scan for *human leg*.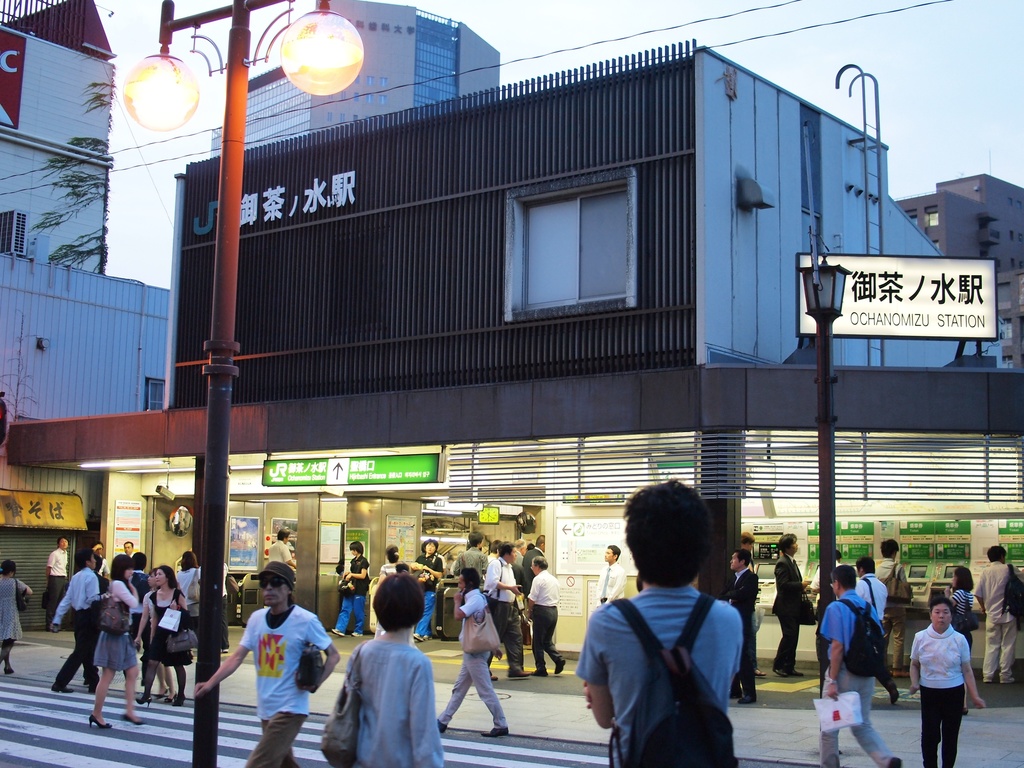
Scan result: 50, 616, 111, 694.
